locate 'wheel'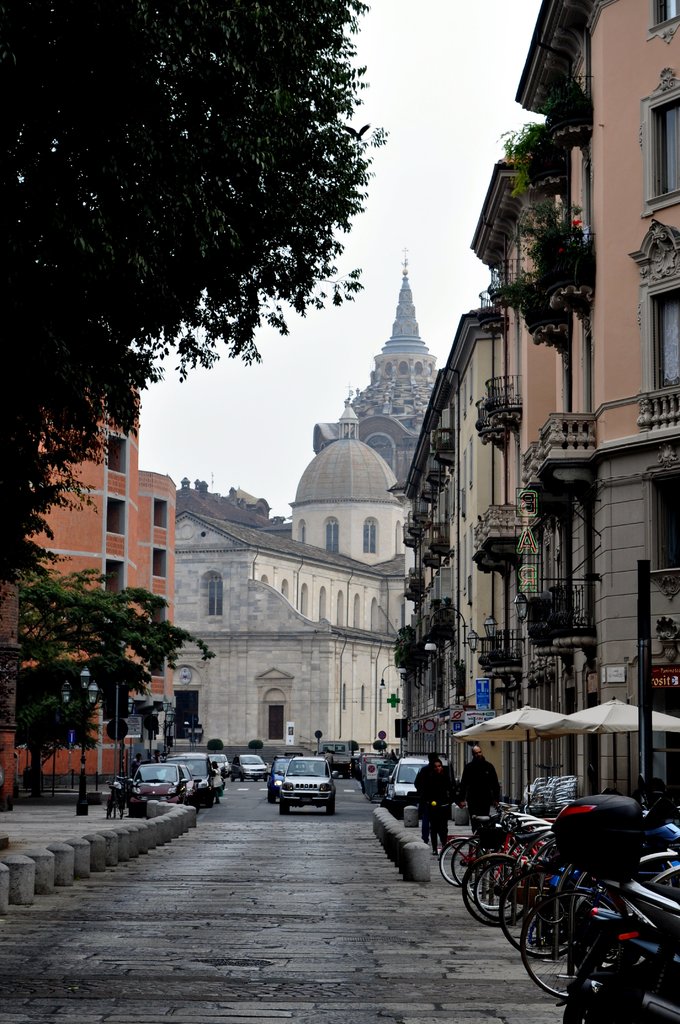
BBox(261, 775, 268, 784)
